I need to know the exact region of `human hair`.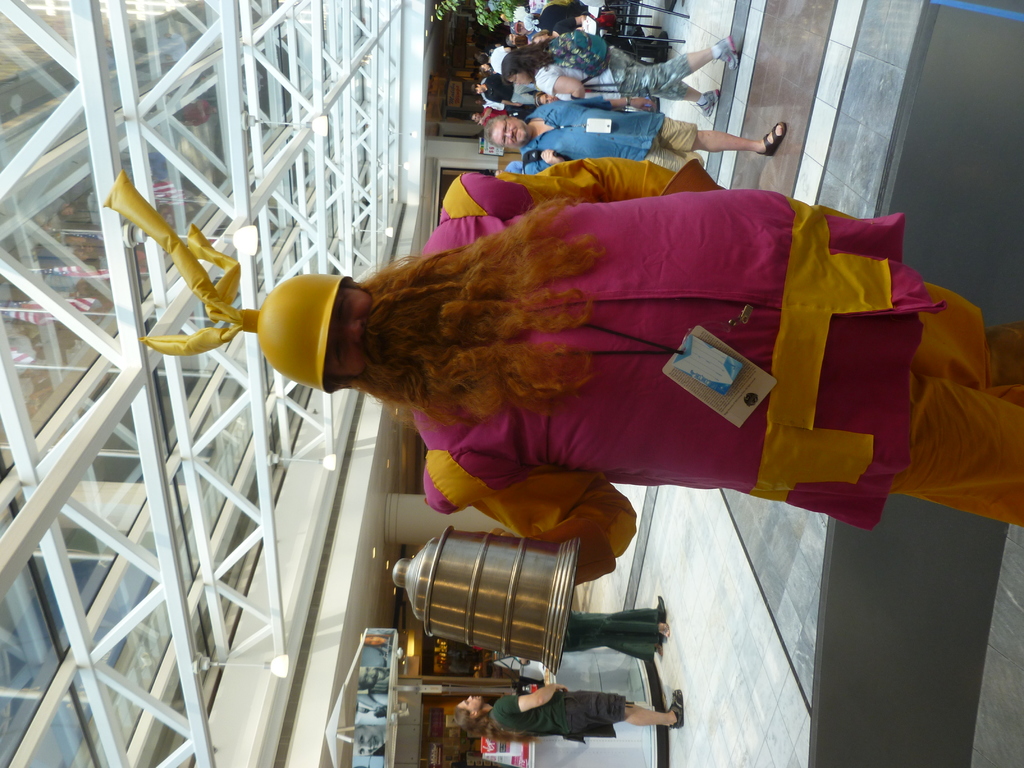
Region: <region>531, 28, 552, 41</region>.
